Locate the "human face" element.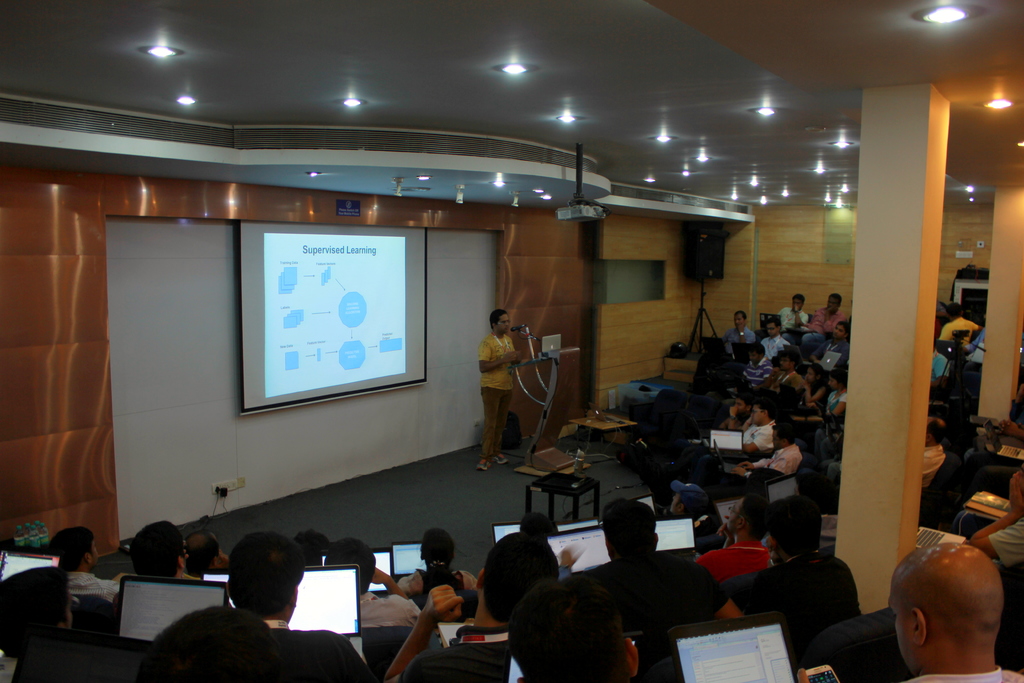
Element bbox: locate(499, 317, 512, 338).
